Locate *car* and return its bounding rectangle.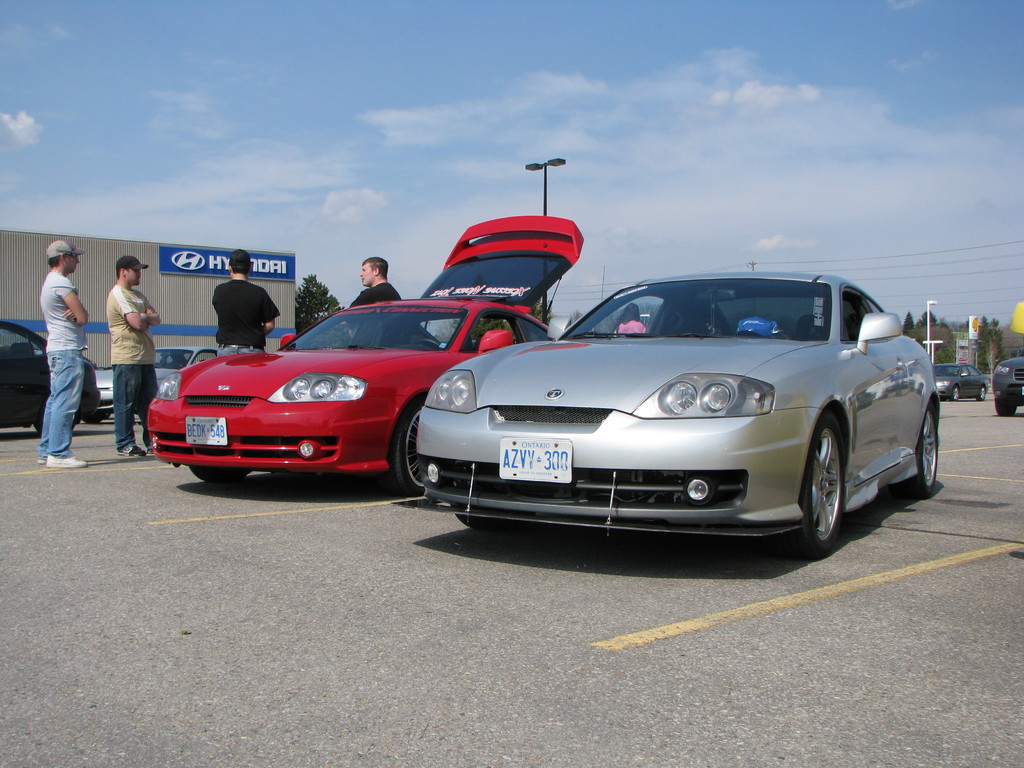
[985,349,1023,412].
